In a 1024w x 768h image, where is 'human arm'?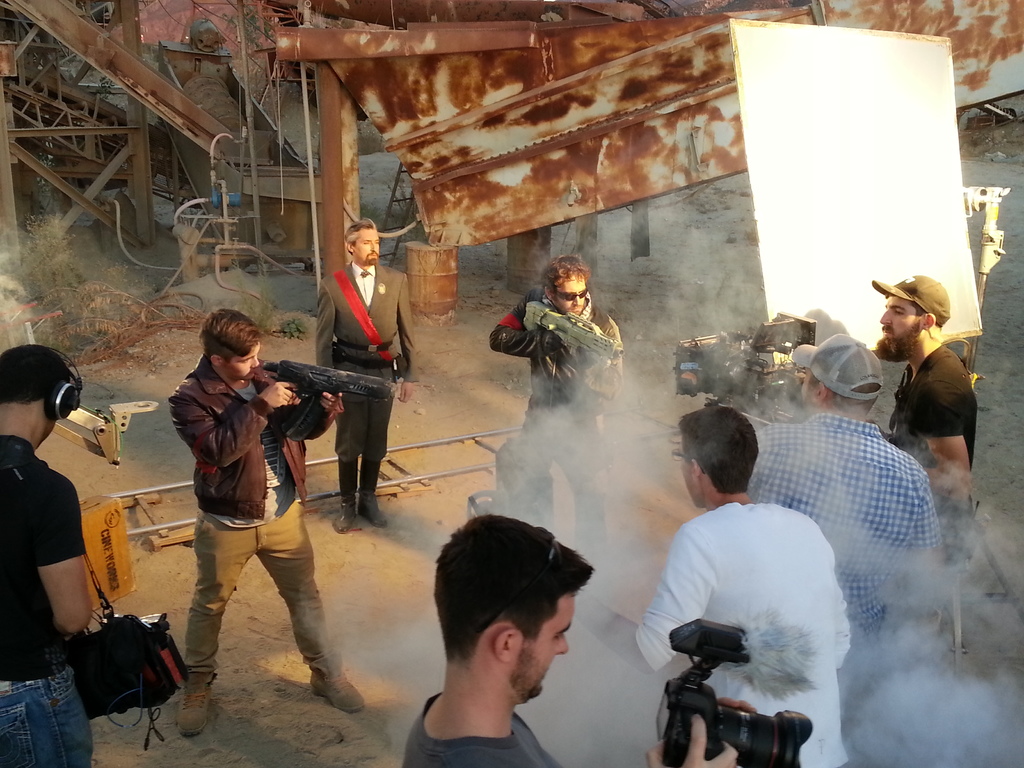
<bbox>626, 519, 712, 664</bbox>.
